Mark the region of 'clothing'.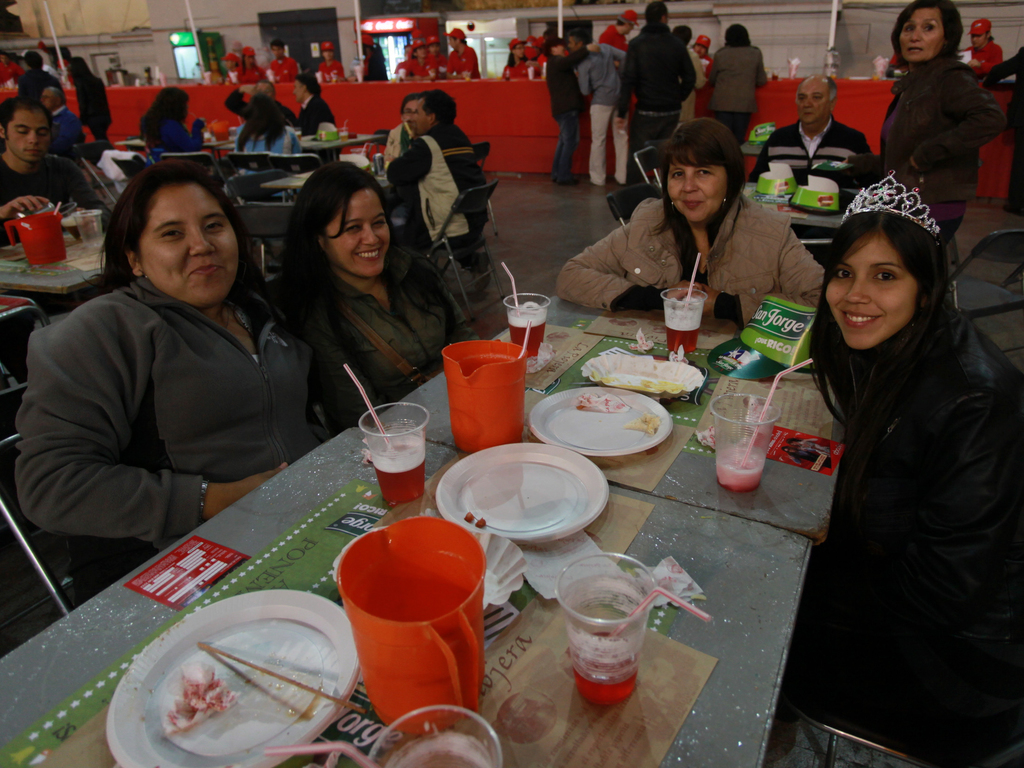
Region: {"left": 710, "top": 42, "right": 769, "bottom": 143}.
